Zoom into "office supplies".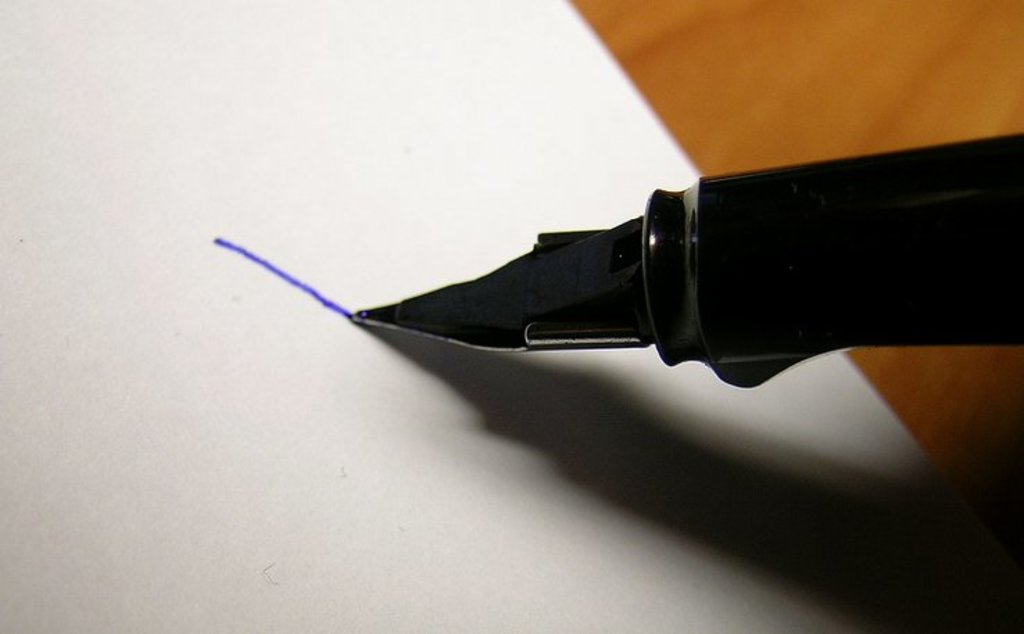
Zoom target: 352,132,1023,388.
